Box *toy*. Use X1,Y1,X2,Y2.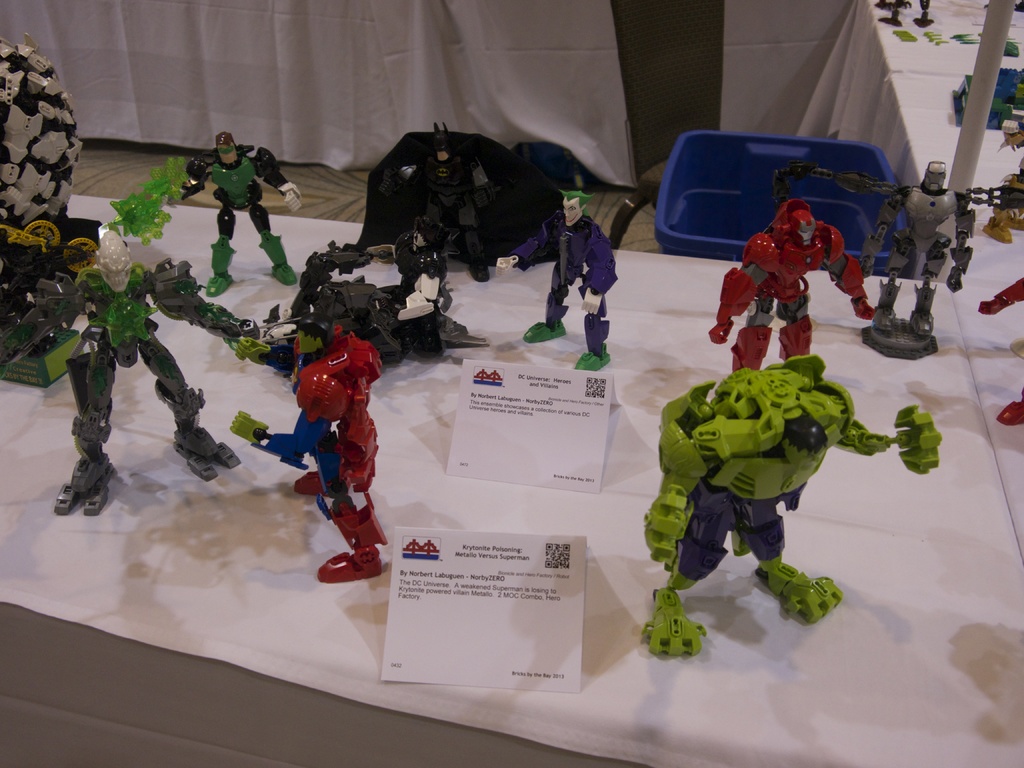
706,198,879,369.
